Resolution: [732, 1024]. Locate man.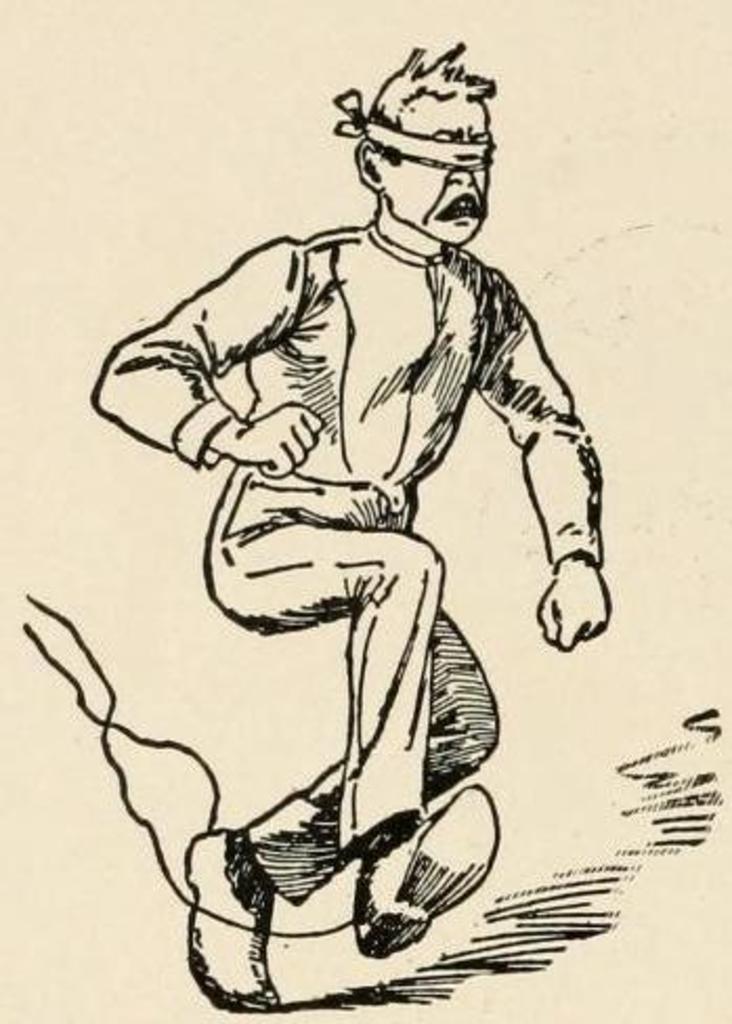
pyautogui.locateOnScreen(88, 76, 604, 925).
